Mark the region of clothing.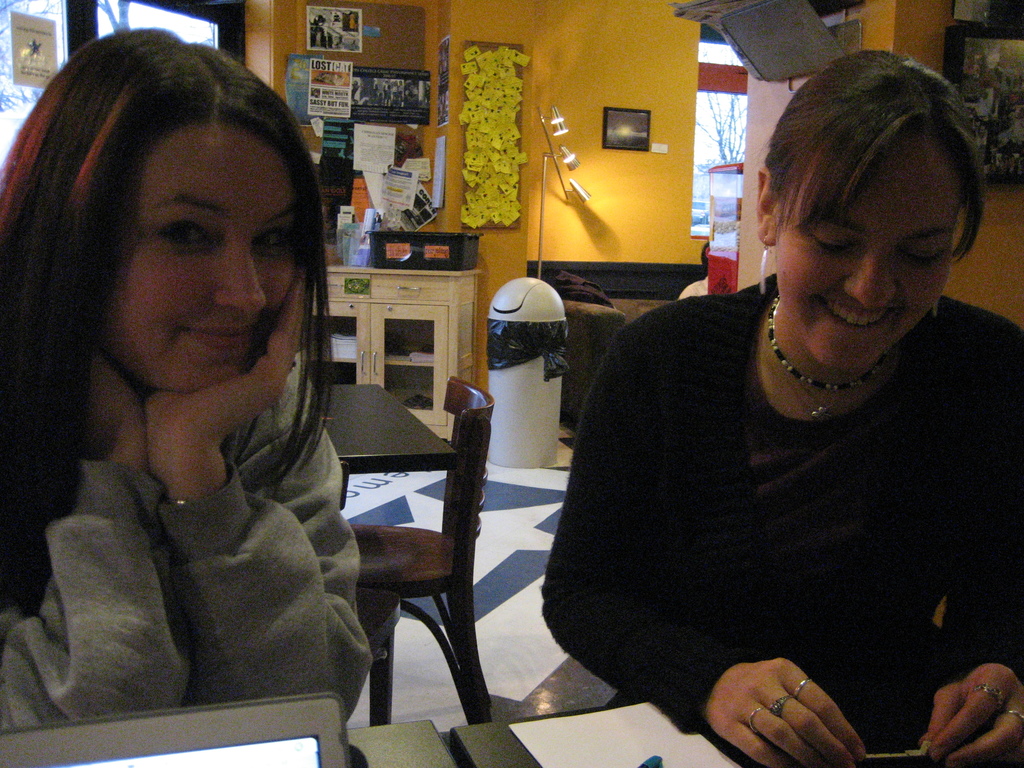
Region: (left=0, top=339, right=384, bottom=728).
